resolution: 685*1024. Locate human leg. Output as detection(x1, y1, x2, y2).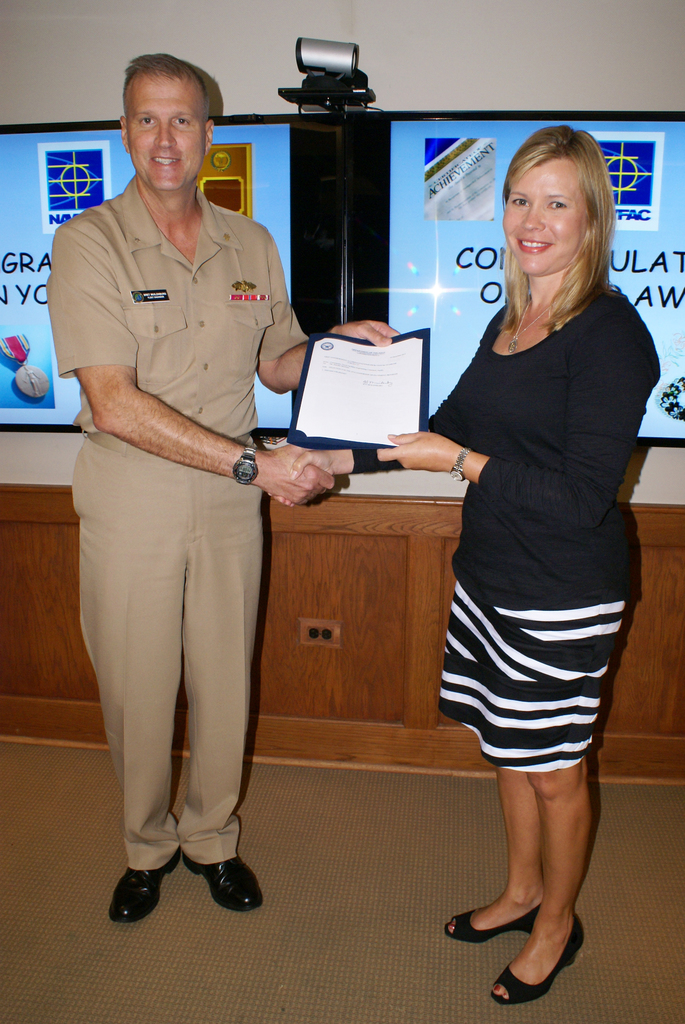
detection(188, 524, 265, 904).
